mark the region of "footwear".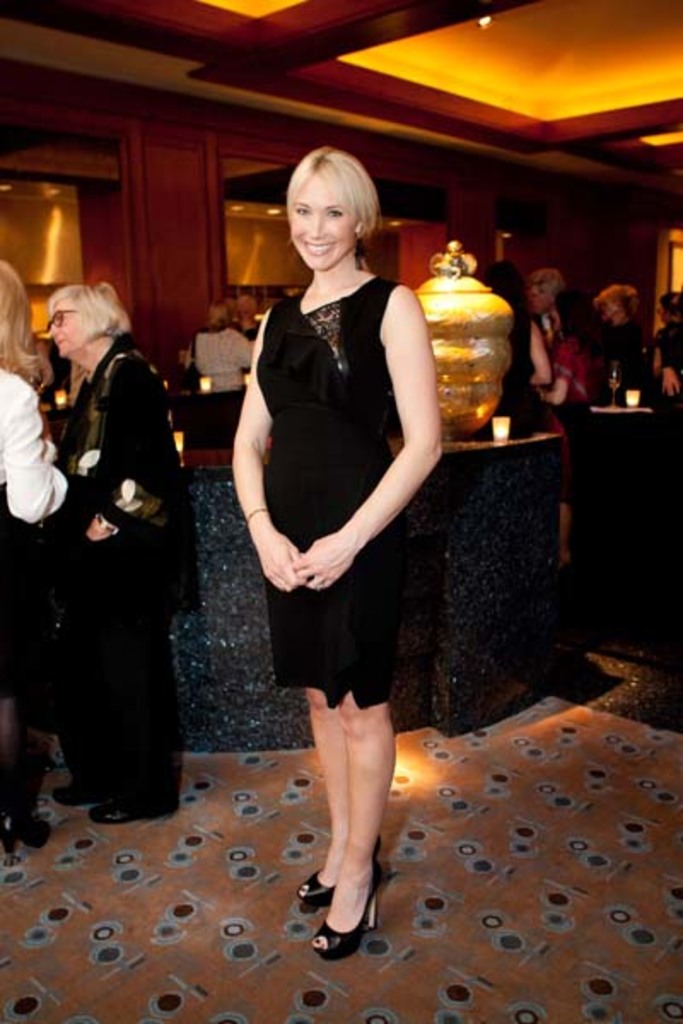
Region: bbox=(87, 802, 184, 824).
